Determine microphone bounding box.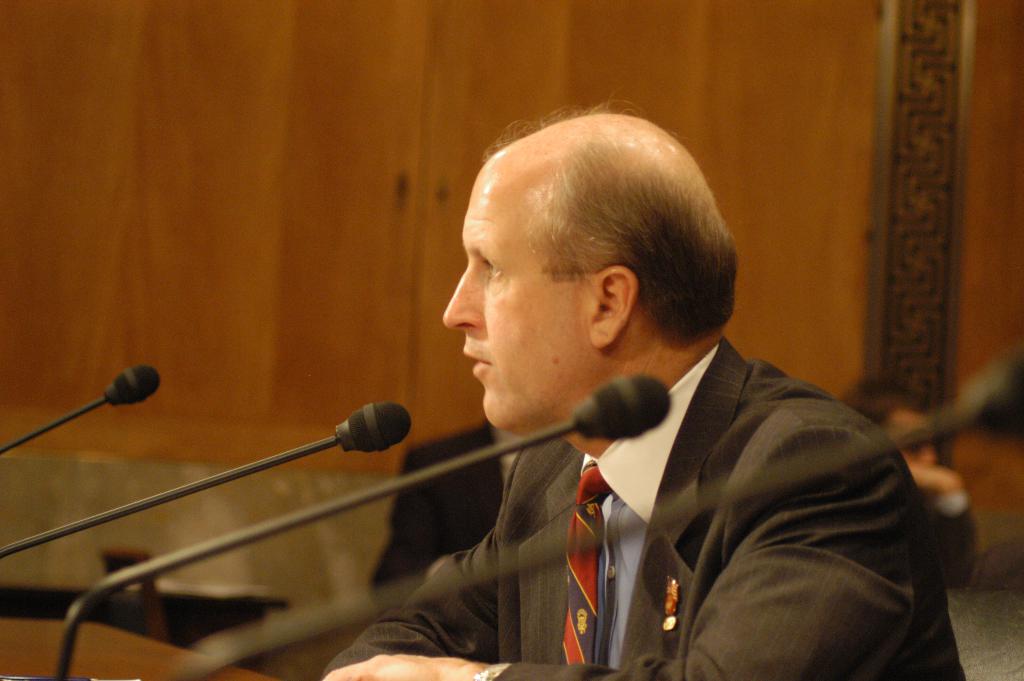
Determined: (x1=50, y1=372, x2=671, y2=679).
